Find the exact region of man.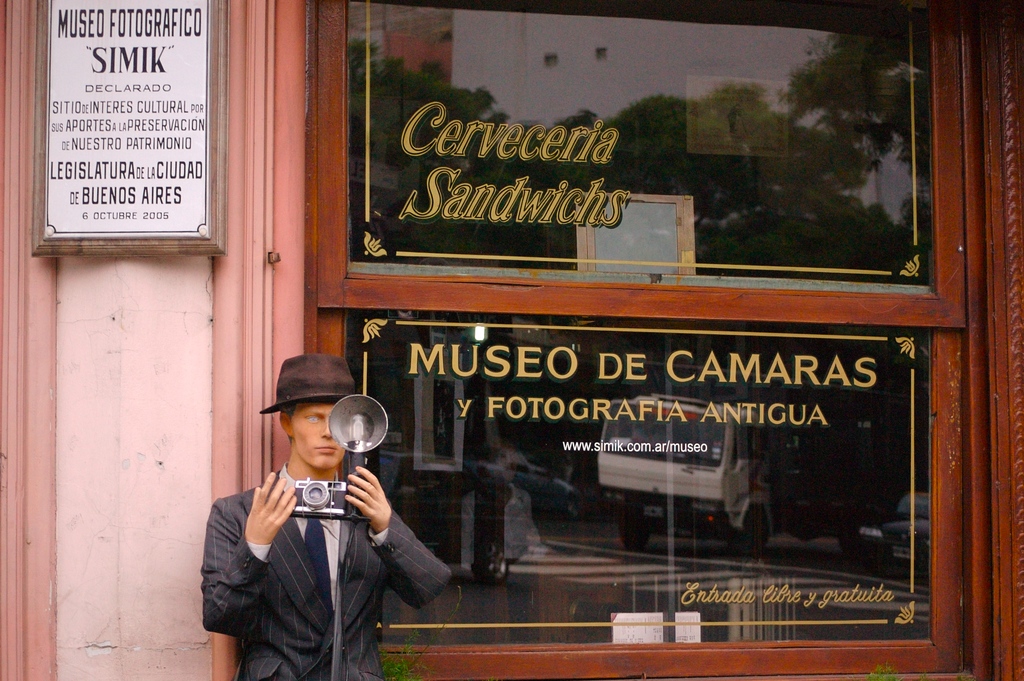
Exact region: x1=200, y1=356, x2=454, y2=680.
